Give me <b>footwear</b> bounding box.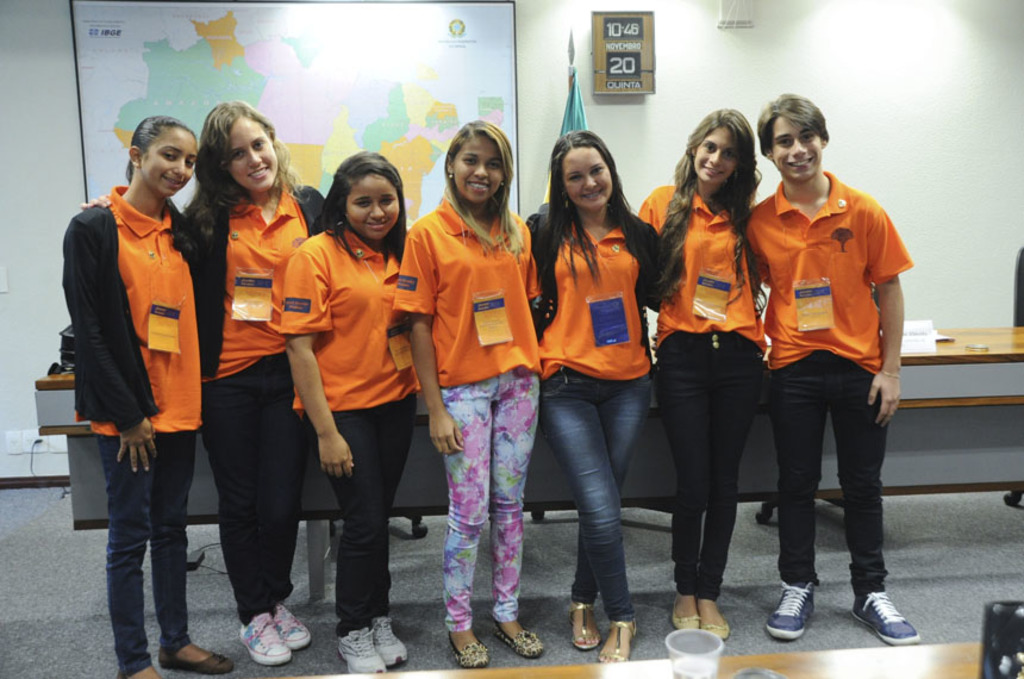
pyautogui.locateOnScreen(851, 581, 917, 643).
